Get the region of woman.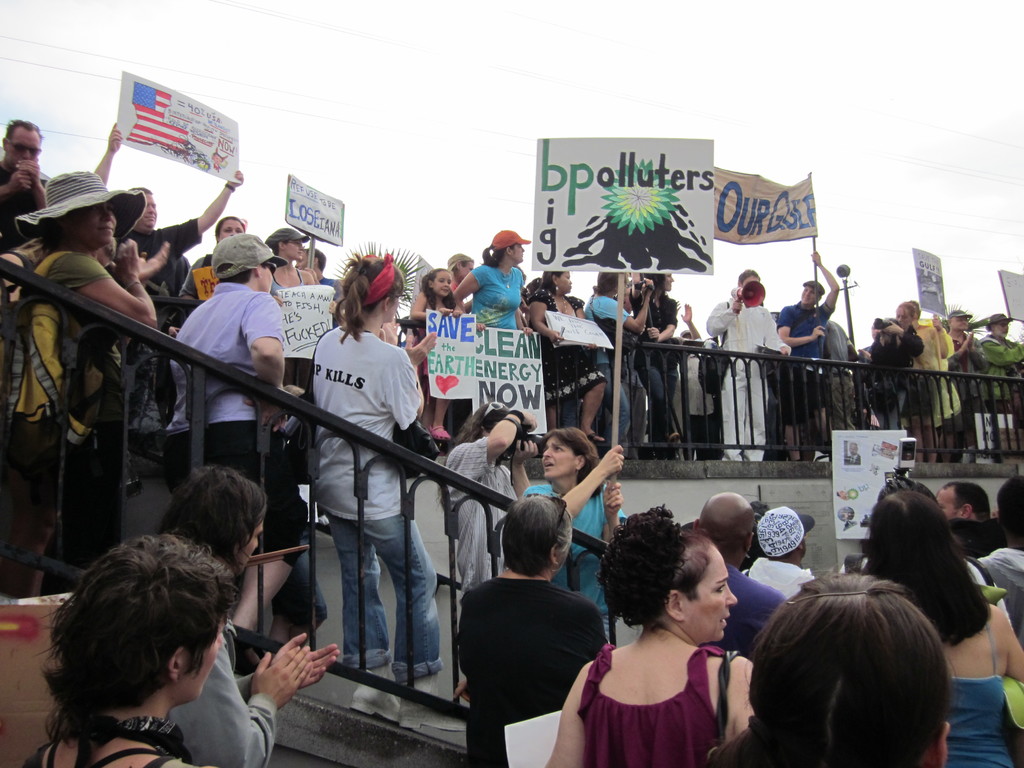
(x1=0, y1=164, x2=161, y2=591).
